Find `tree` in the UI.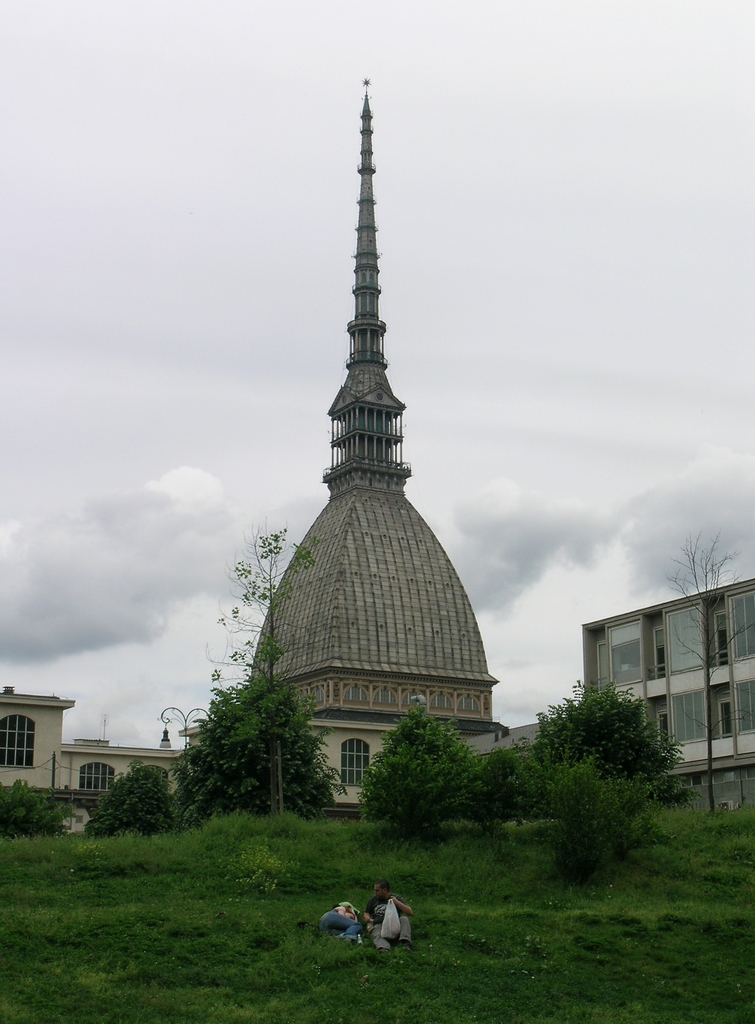
UI element at {"left": 359, "top": 707, "right": 478, "bottom": 842}.
